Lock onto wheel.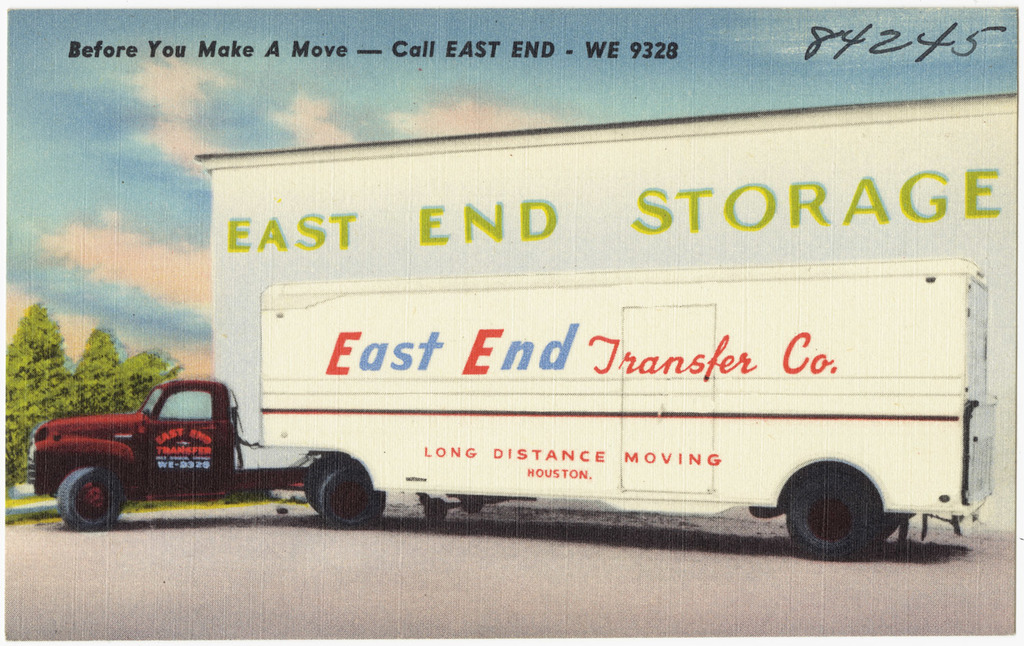
Locked: 316 461 384 531.
